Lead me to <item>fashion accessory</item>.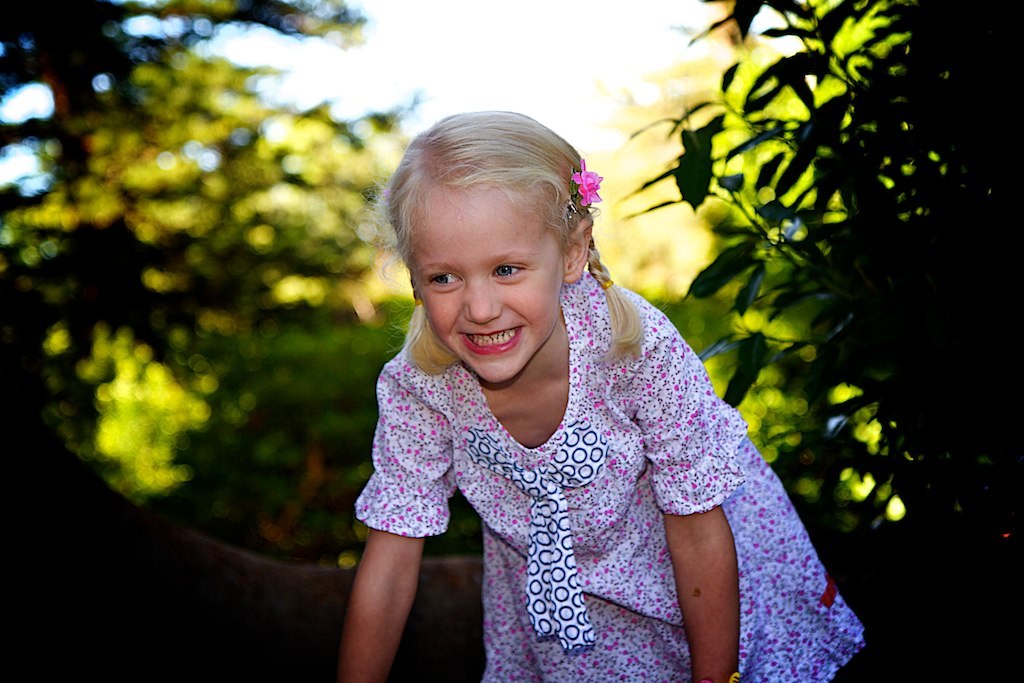
Lead to (x1=565, y1=155, x2=605, y2=218).
